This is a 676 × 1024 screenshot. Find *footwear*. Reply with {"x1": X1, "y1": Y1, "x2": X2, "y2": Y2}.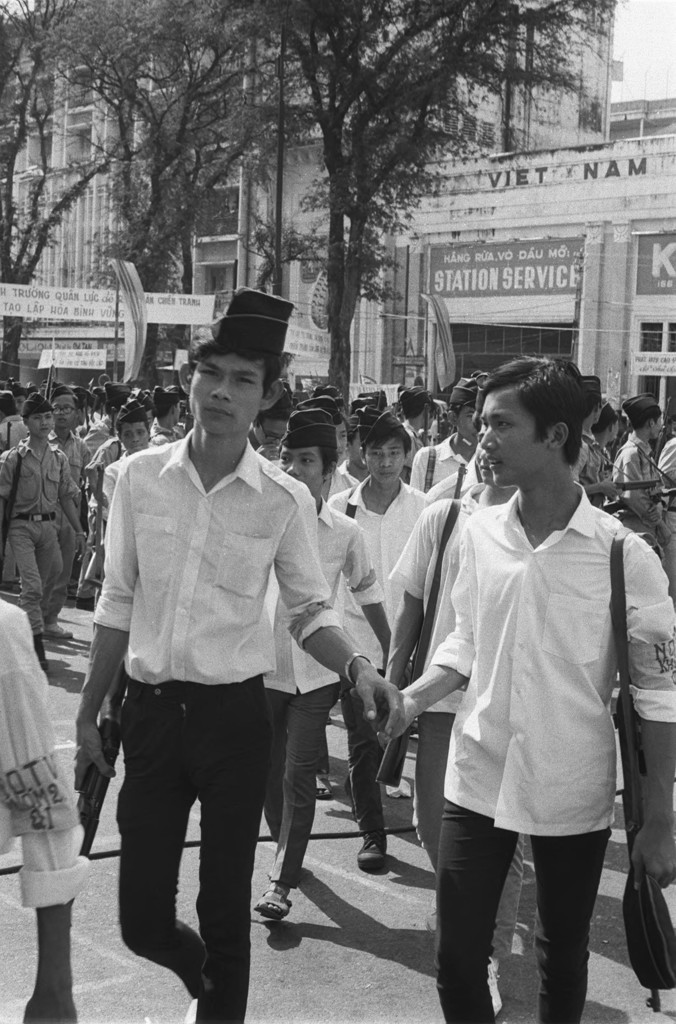
{"x1": 319, "y1": 777, "x2": 333, "y2": 798}.
